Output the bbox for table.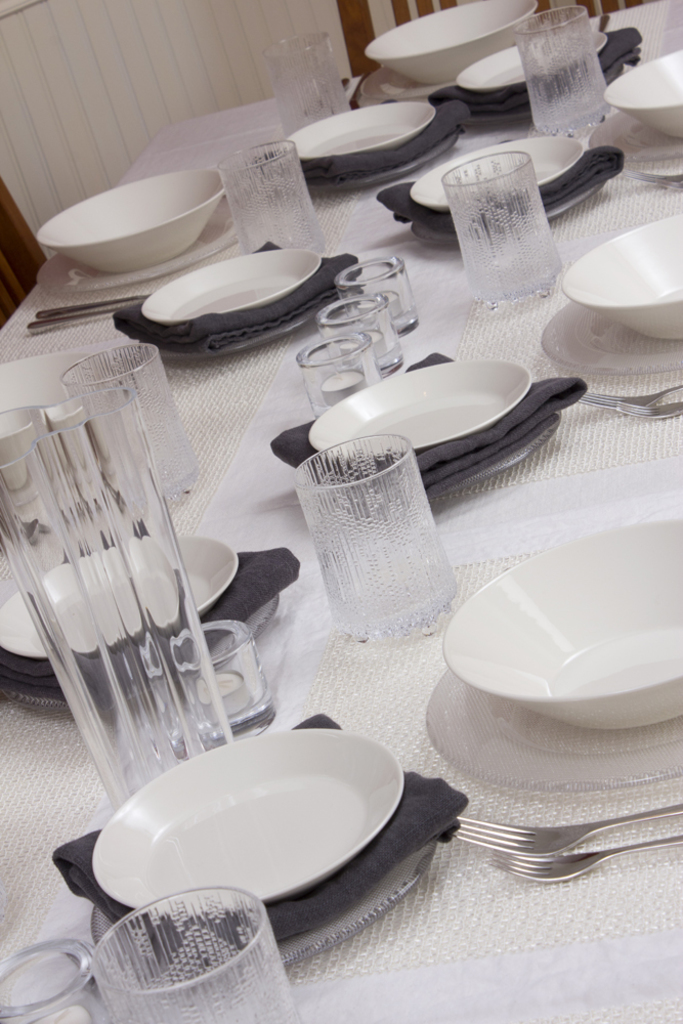
0 0 682 1023.
